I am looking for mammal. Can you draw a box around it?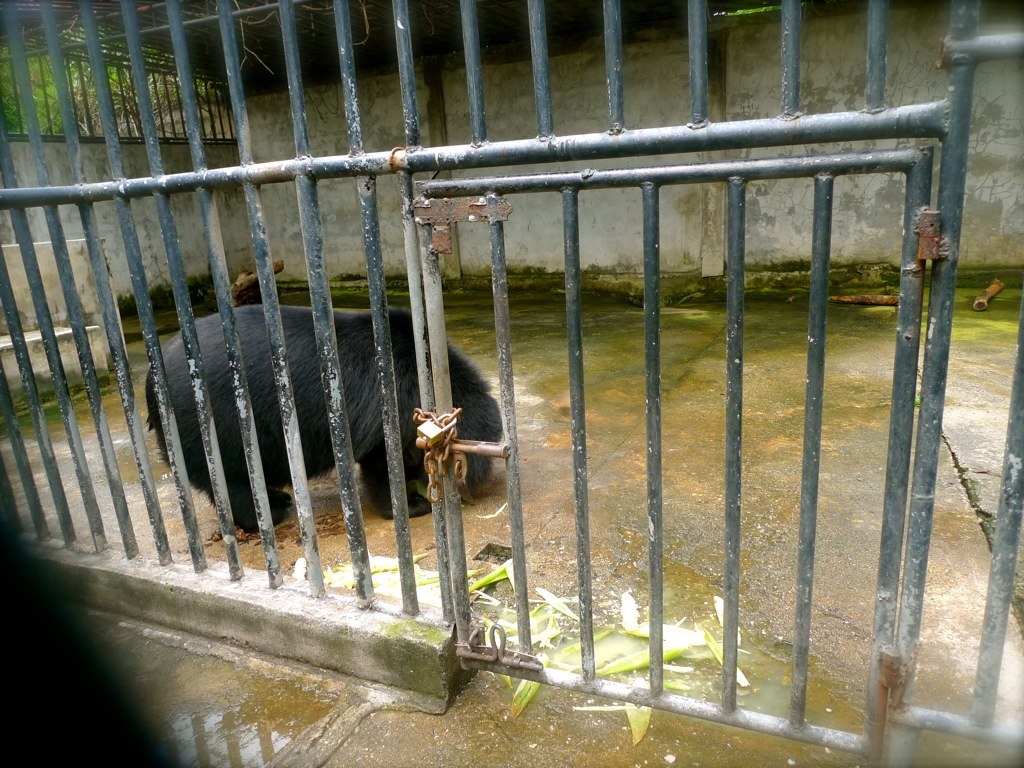
Sure, the bounding box is box=[148, 279, 497, 579].
